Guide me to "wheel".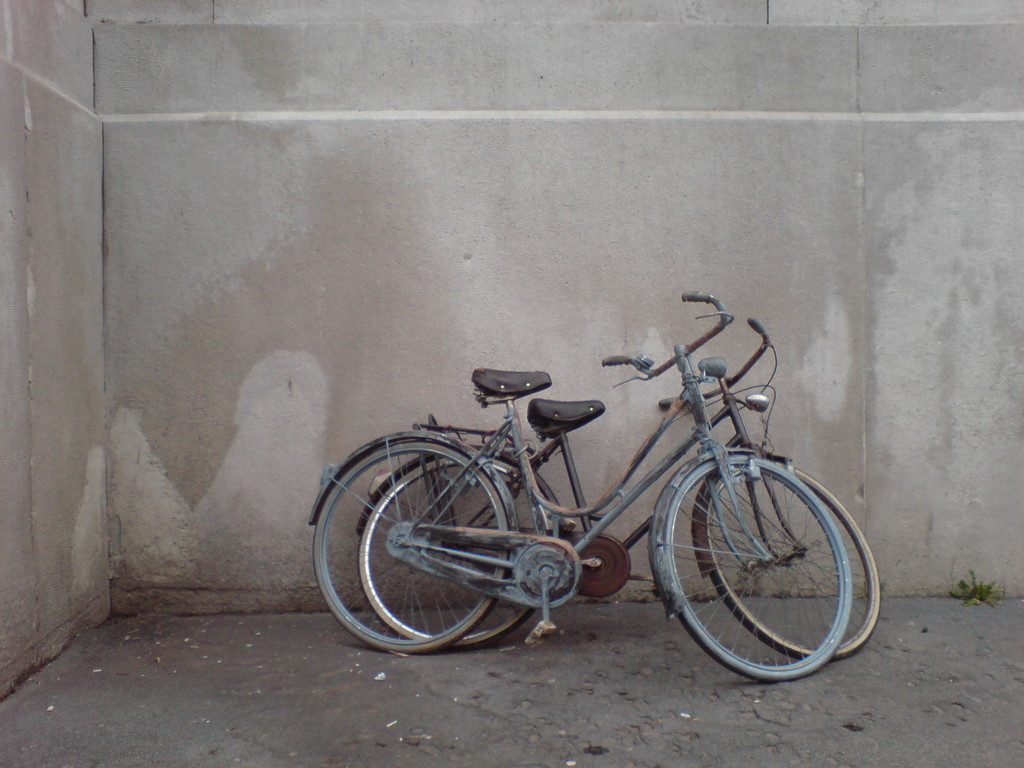
Guidance: (356, 452, 563, 654).
